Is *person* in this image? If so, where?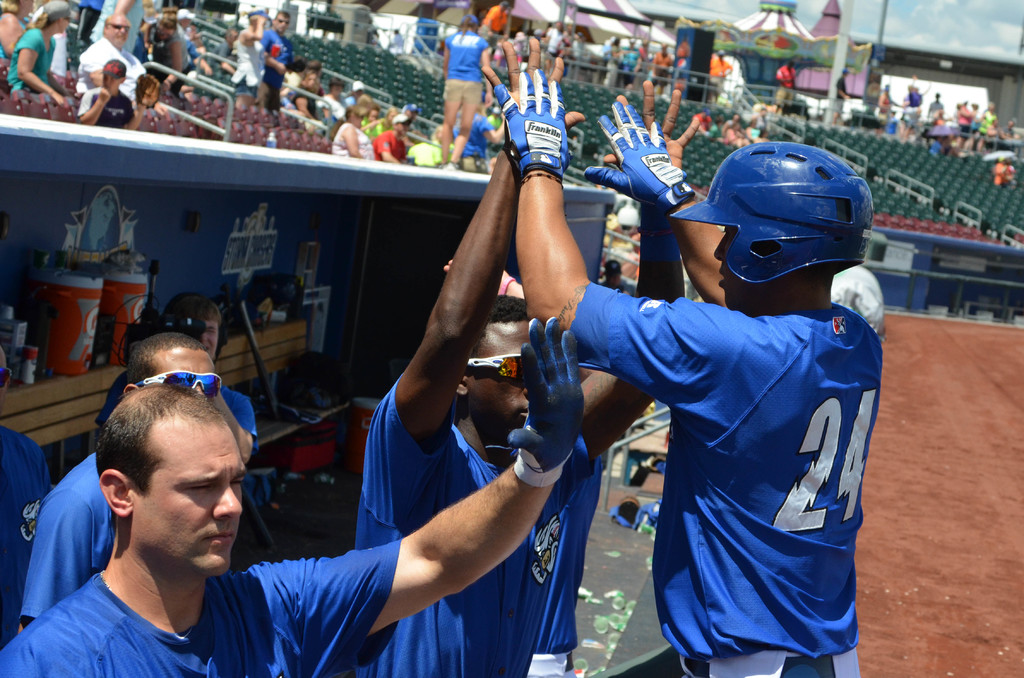
Yes, at select_region(97, 291, 260, 463).
